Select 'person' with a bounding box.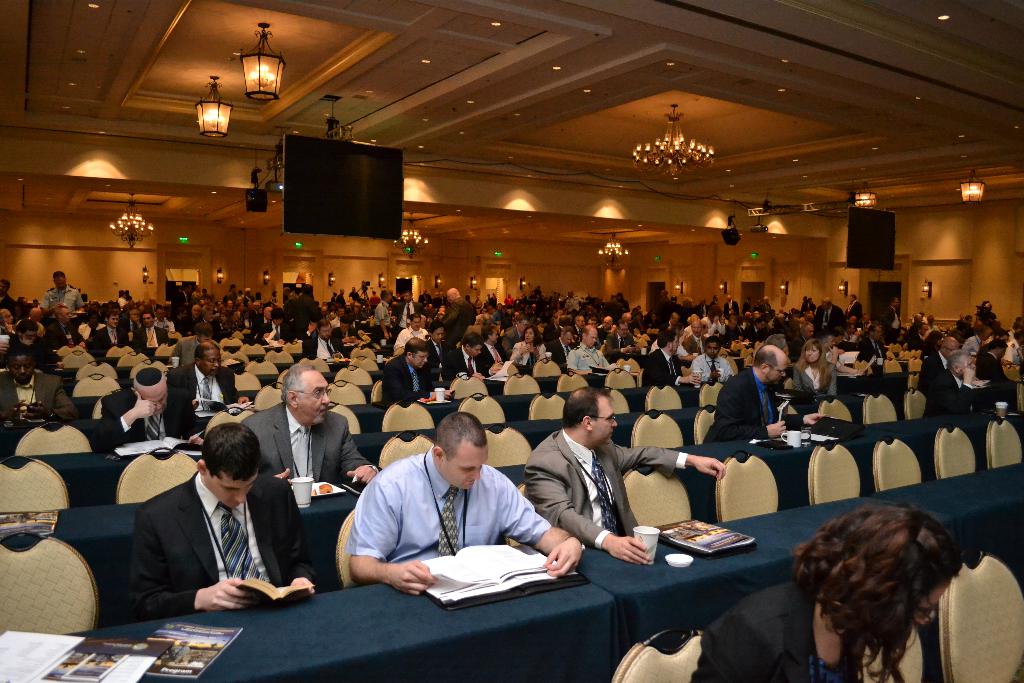
223,284,236,300.
